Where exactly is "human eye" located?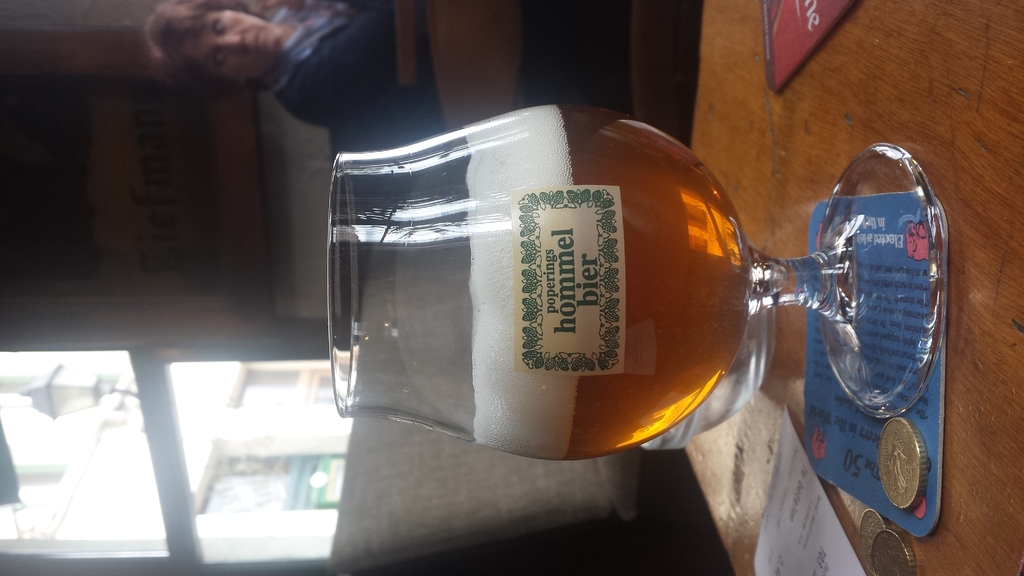
Its bounding box is box=[212, 15, 230, 38].
